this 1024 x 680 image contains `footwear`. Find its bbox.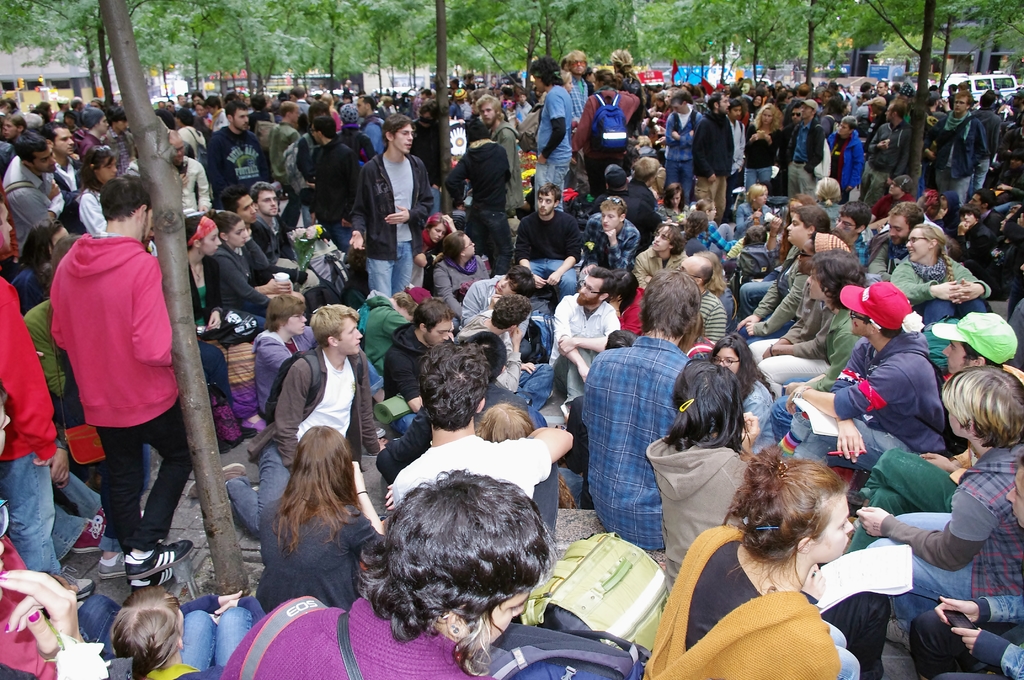
Rect(73, 512, 145, 551).
